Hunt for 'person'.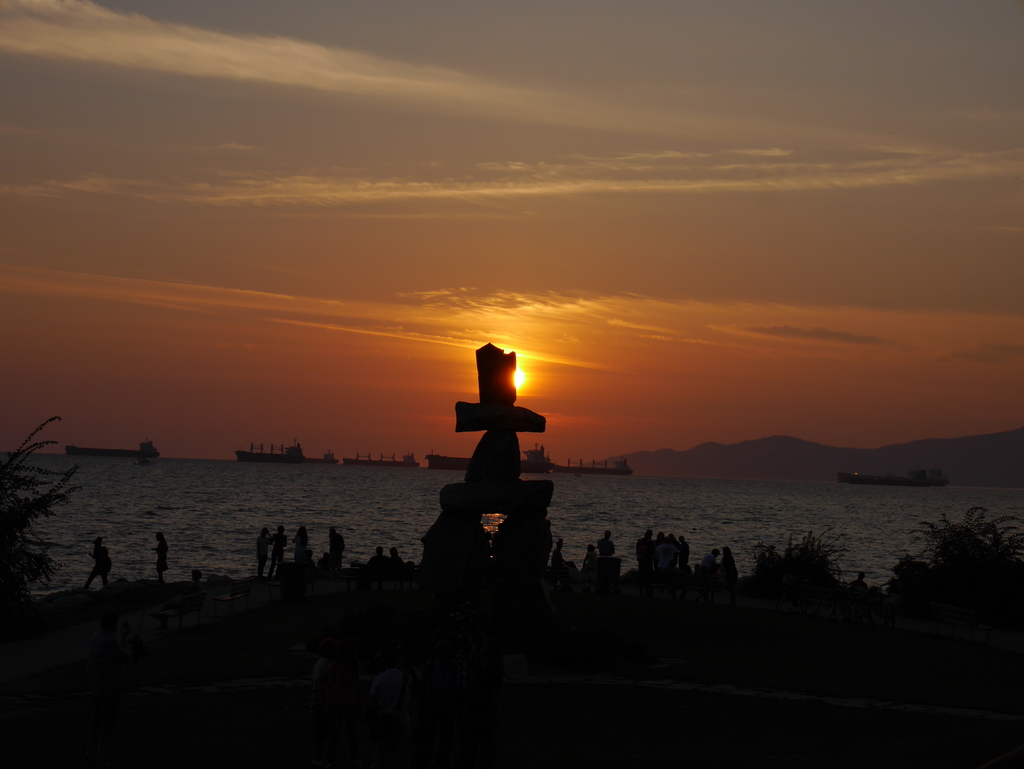
Hunted down at locate(704, 544, 718, 570).
